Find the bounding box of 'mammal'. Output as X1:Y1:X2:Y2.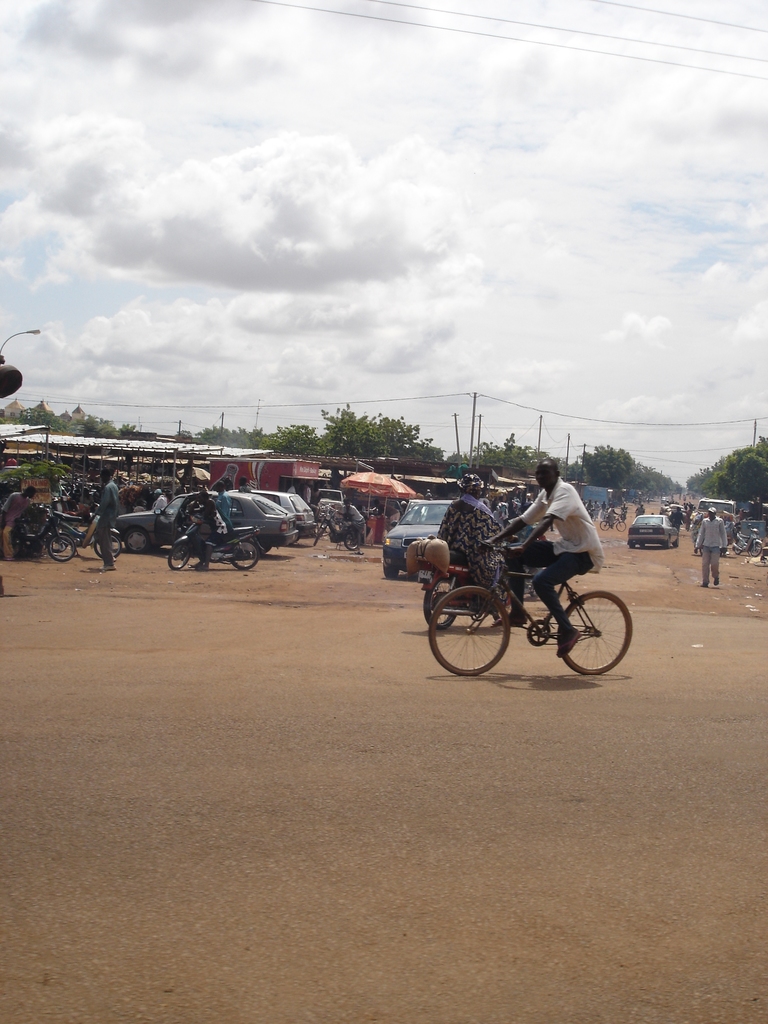
238:474:250:493.
